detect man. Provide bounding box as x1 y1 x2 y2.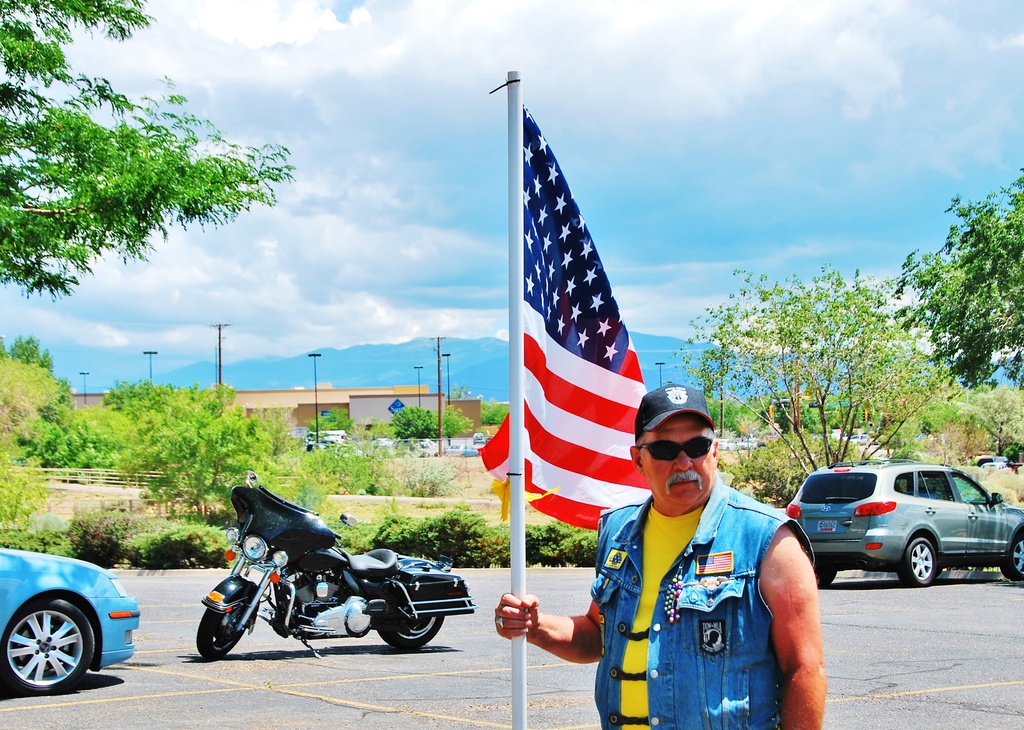
495 386 826 729.
